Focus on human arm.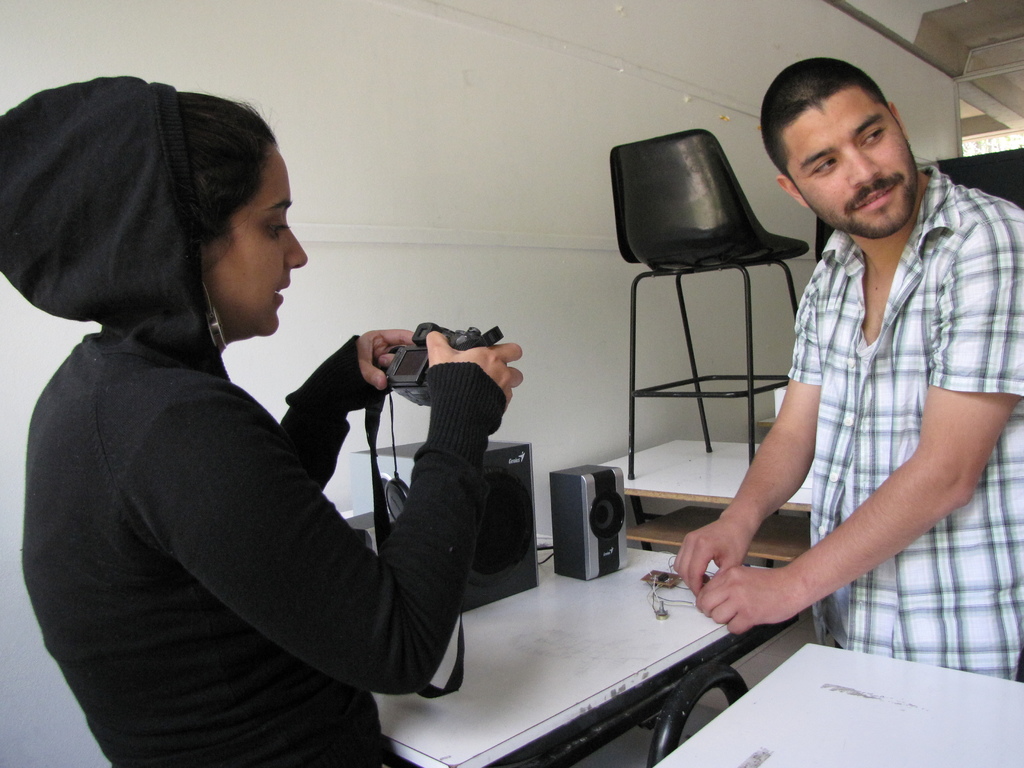
Focused at l=173, t=335, r=521, b=726.
